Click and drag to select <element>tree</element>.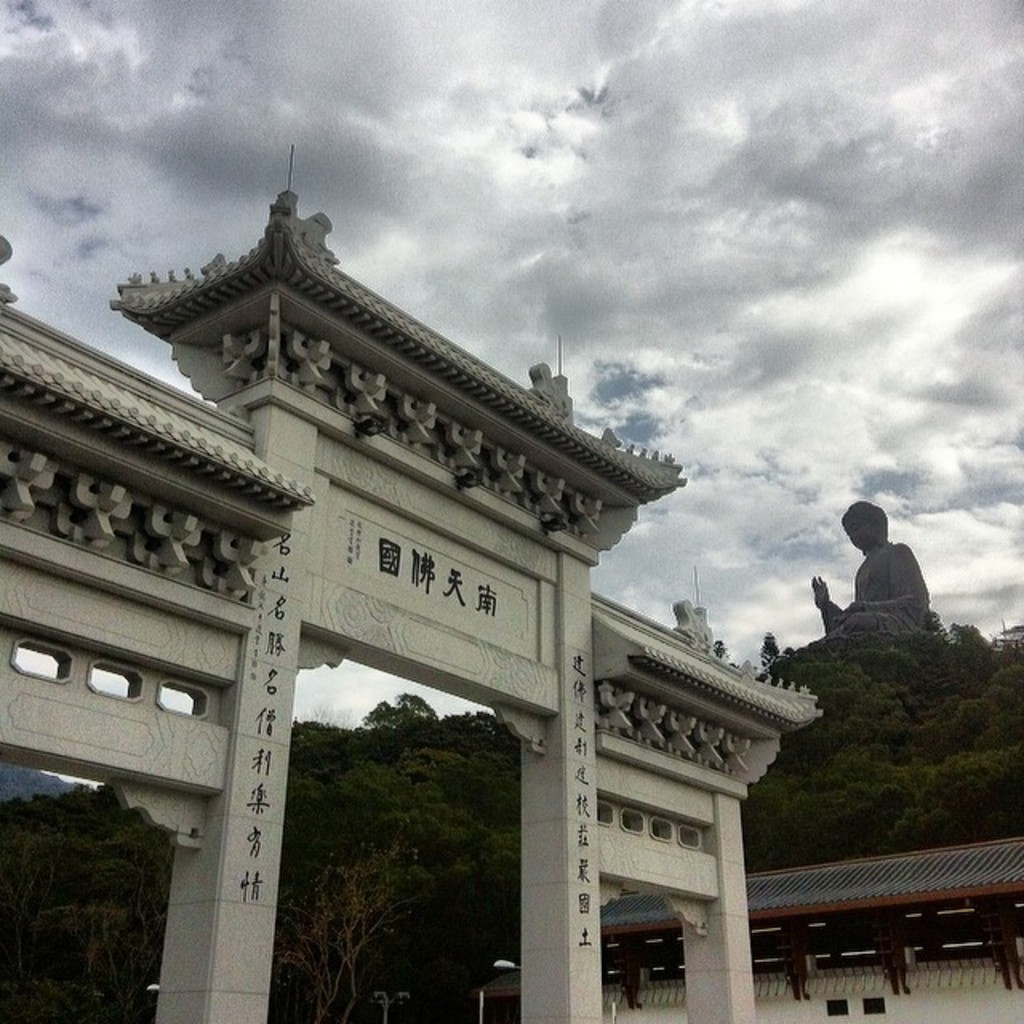
Selection: Rect(923, 757, 1022, 845).
